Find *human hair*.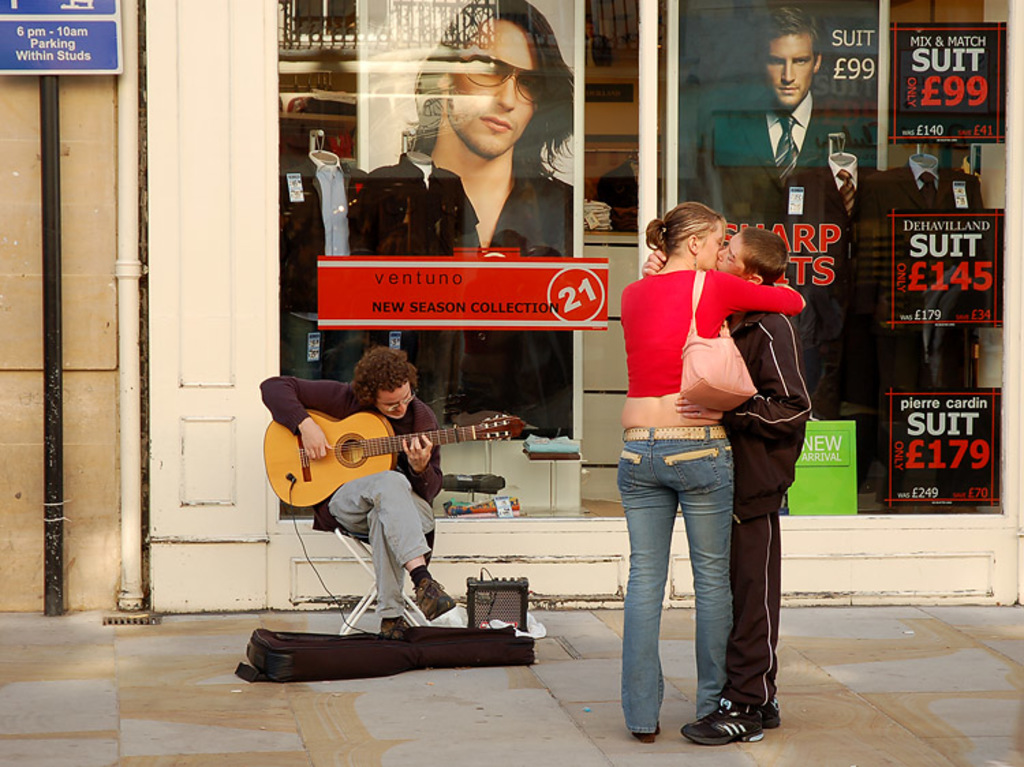
detection(348, 347, 421, 405).
